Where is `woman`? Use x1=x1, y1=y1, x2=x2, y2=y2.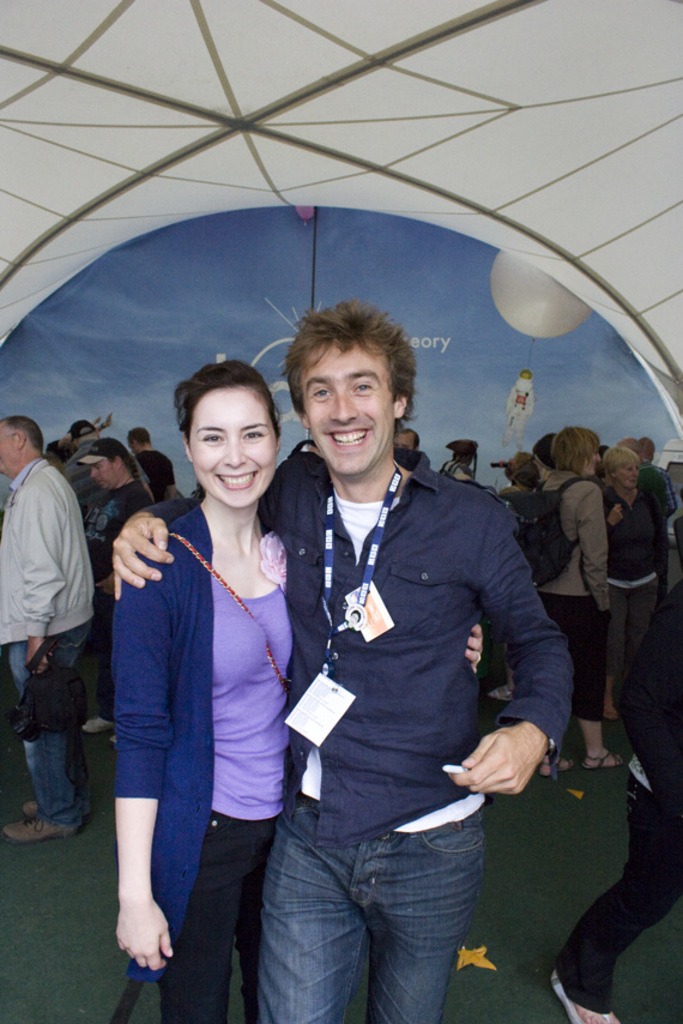
x1=84, y1=386, x2=316, y2=986.
